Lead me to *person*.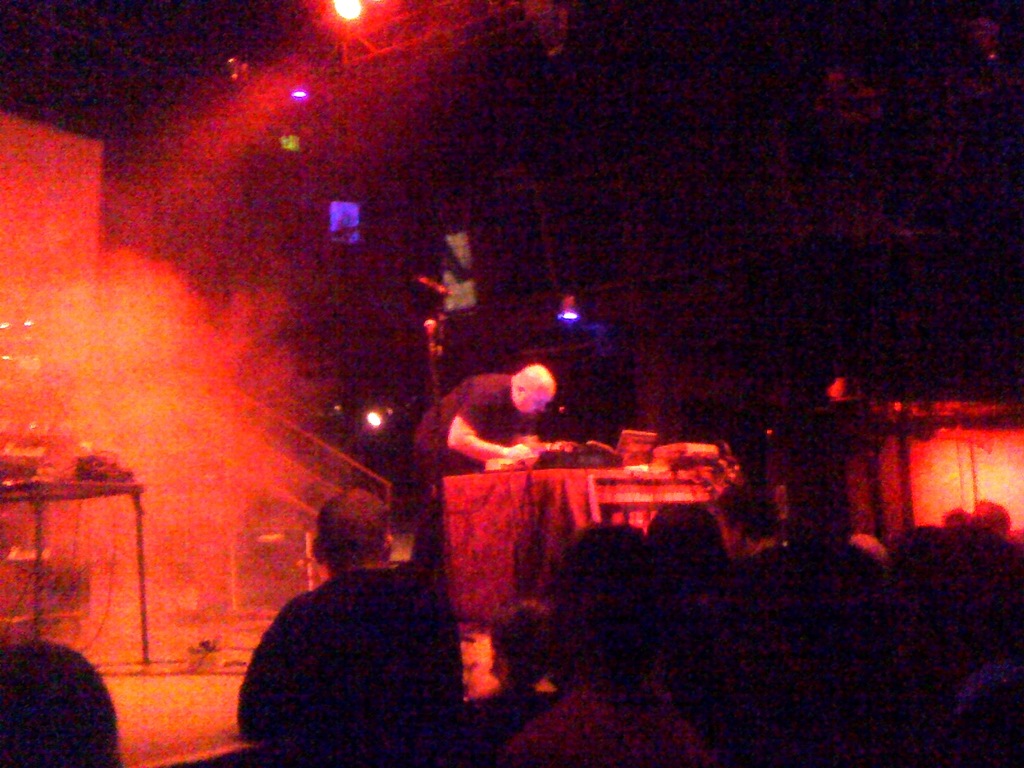
Lead to bbox=[469, 595, 548, 767].
